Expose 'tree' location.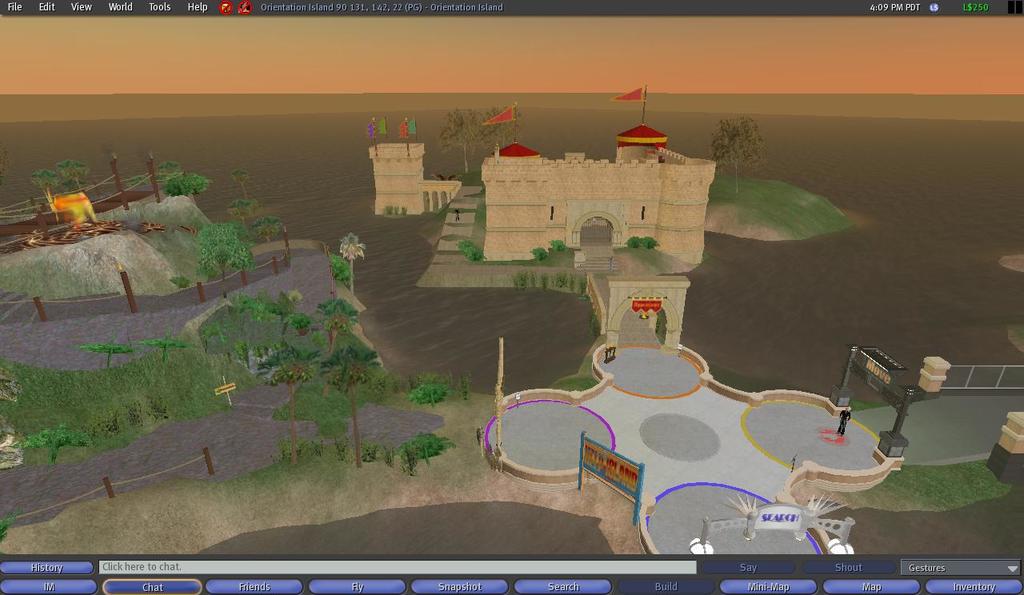
Exposed at region(706, 113, 766, 192).
